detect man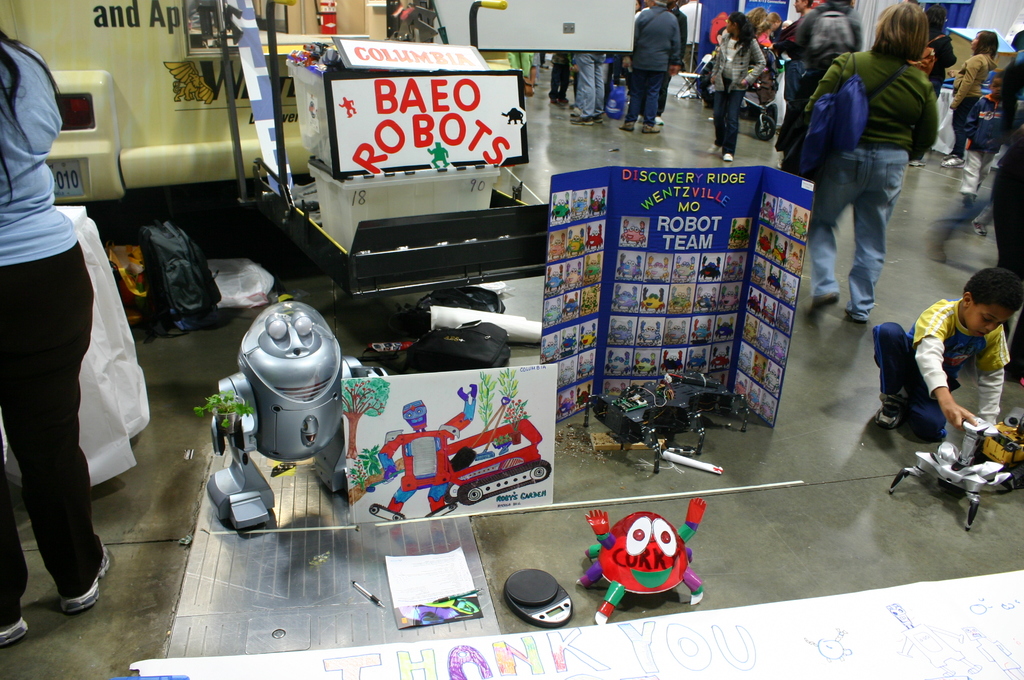
788,0,862,150
